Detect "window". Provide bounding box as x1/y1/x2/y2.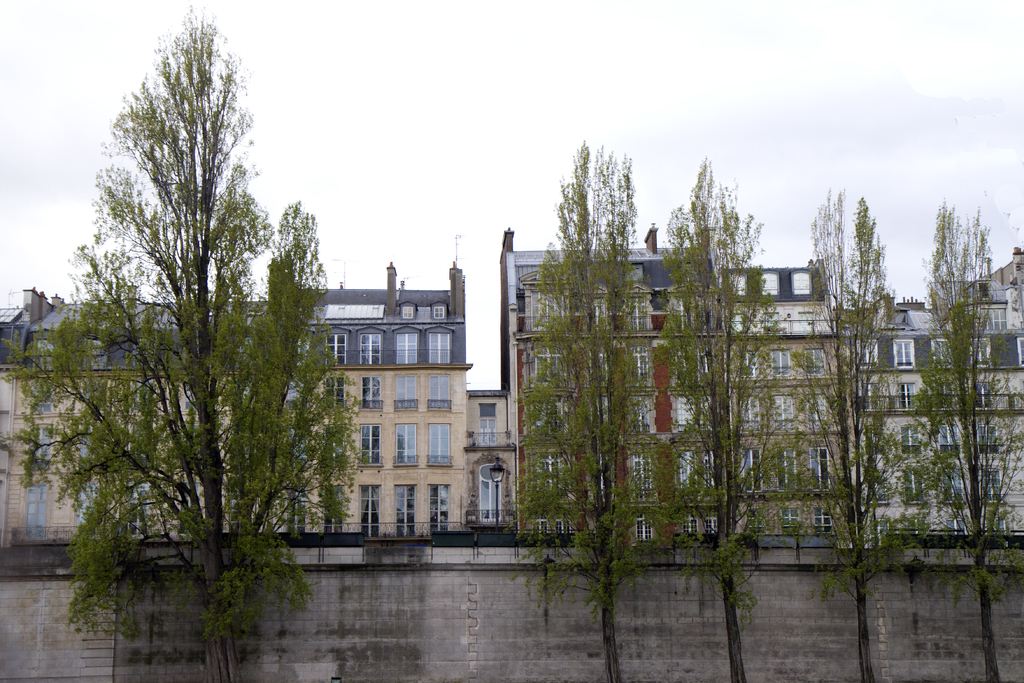
430/482/450/536.
